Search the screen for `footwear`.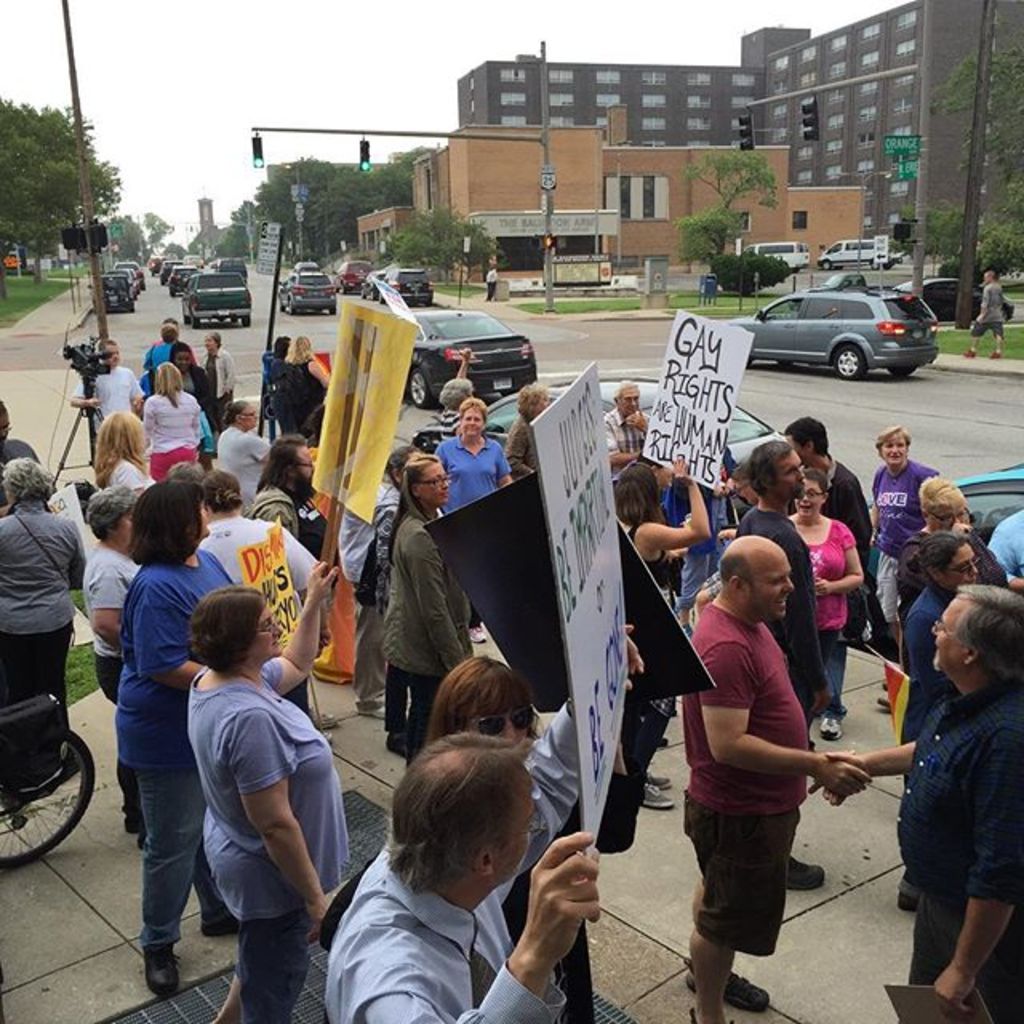
Found at 635 776 683 810.
